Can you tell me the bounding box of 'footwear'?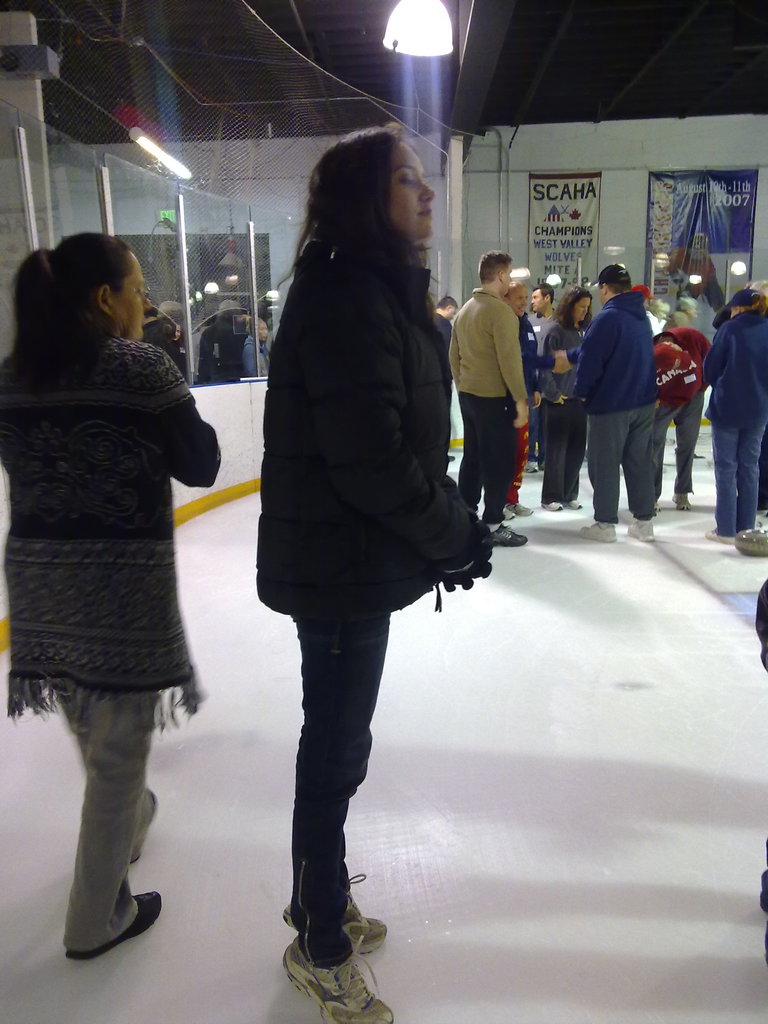
region(621, 511, 653, 543).
